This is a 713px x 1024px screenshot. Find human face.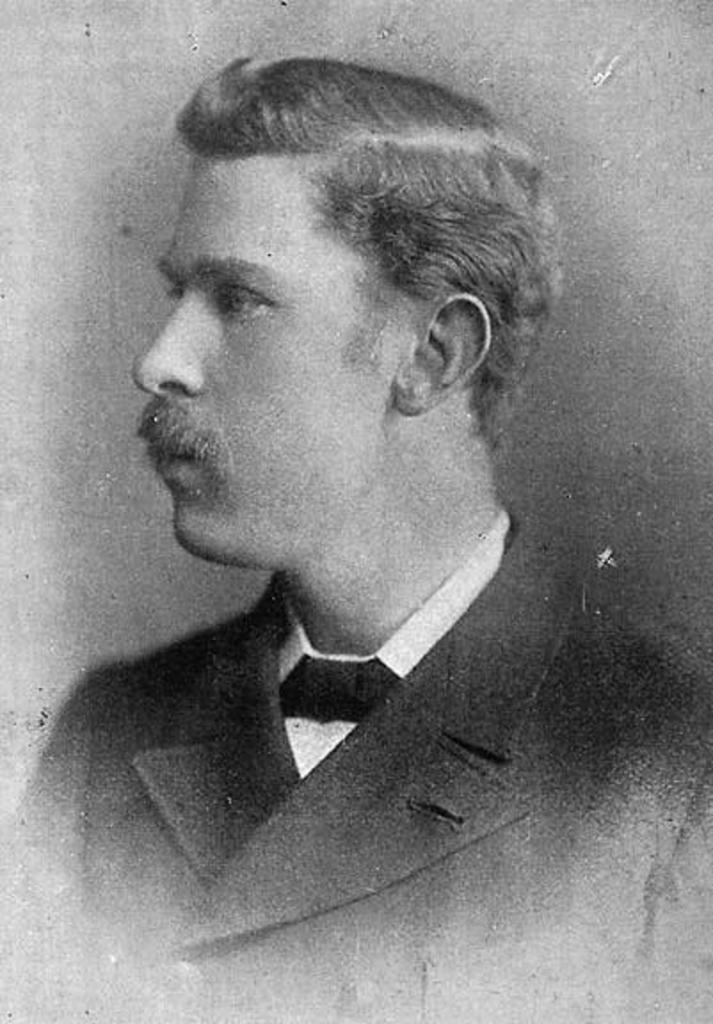
Bounding box: {"left": 130, "top": 153, "right": 400, "bottom": 567}.
